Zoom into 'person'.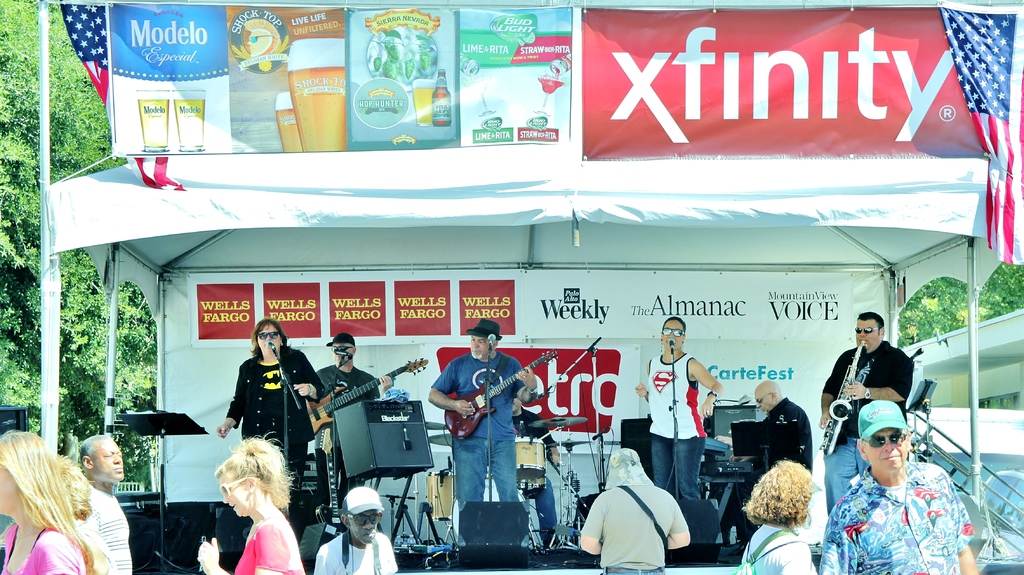
Zoom target: l=216, t=329, r=298, b=489.
